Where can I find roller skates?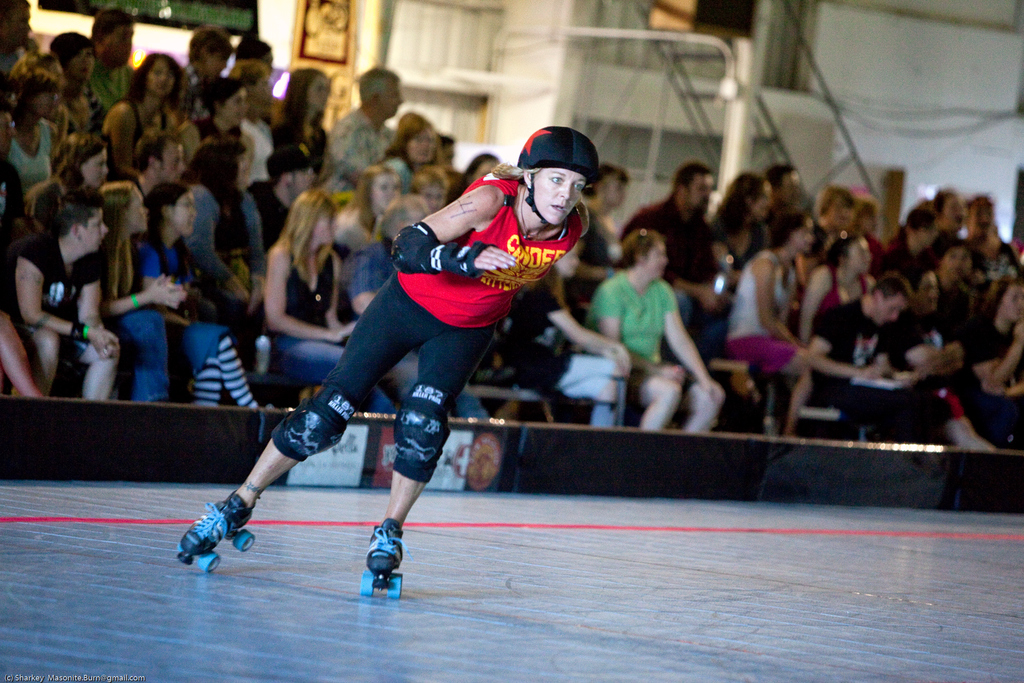
You can find it at [176, 493, 256, 575].
